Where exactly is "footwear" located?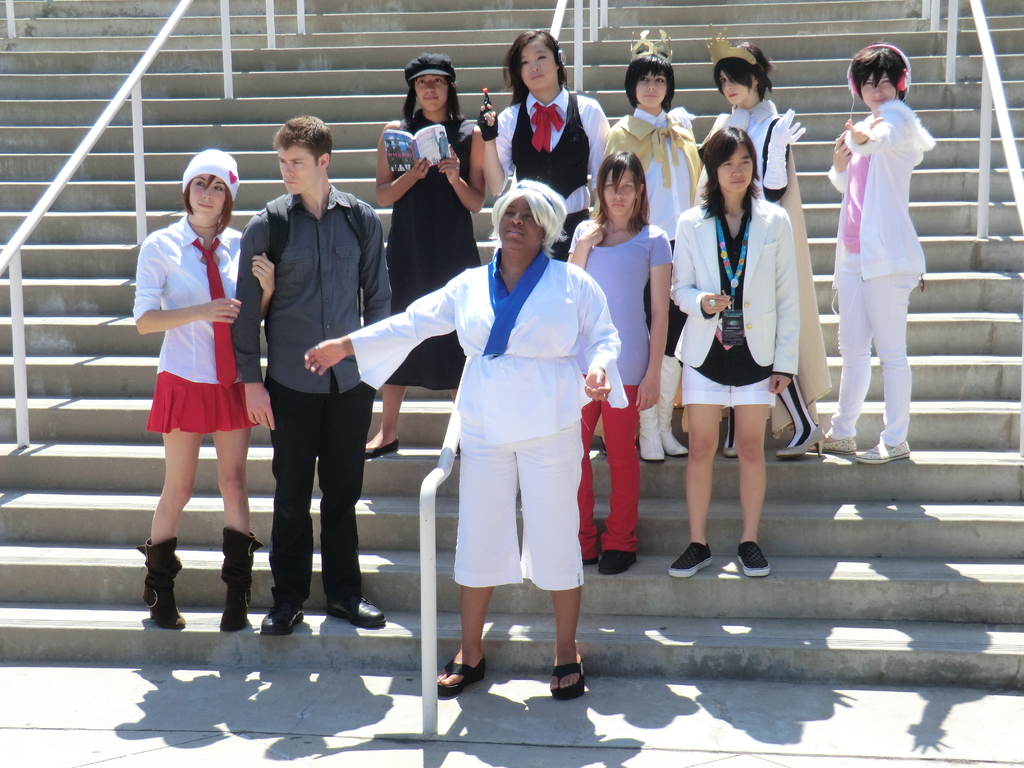
Its bounding box is (324,587,388,629).
